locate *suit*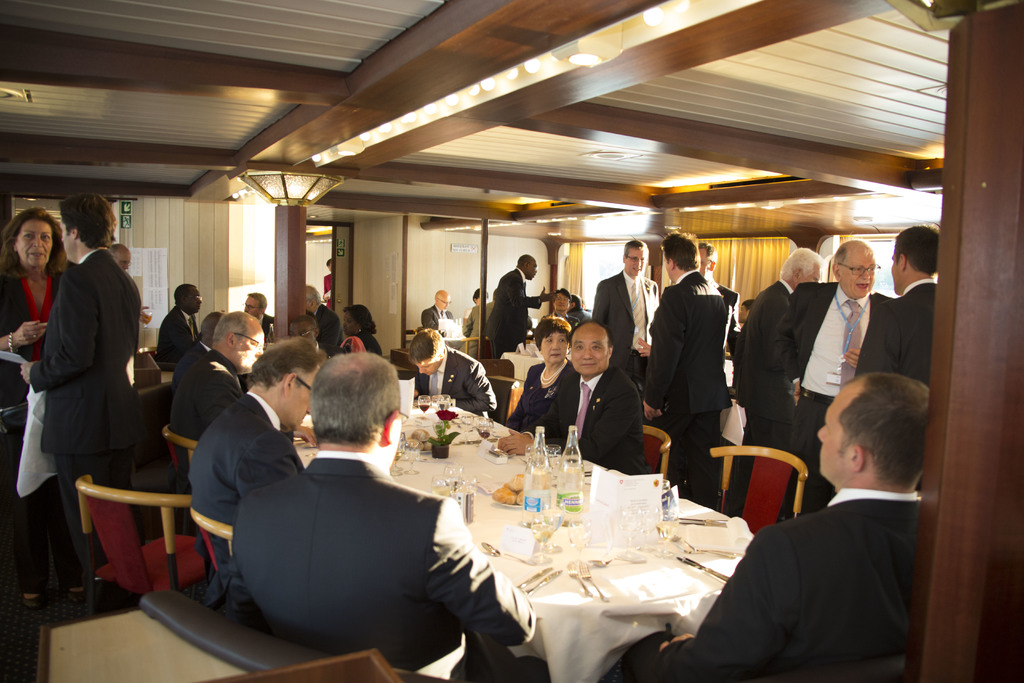
select_region(228, 450, 550, 682)
